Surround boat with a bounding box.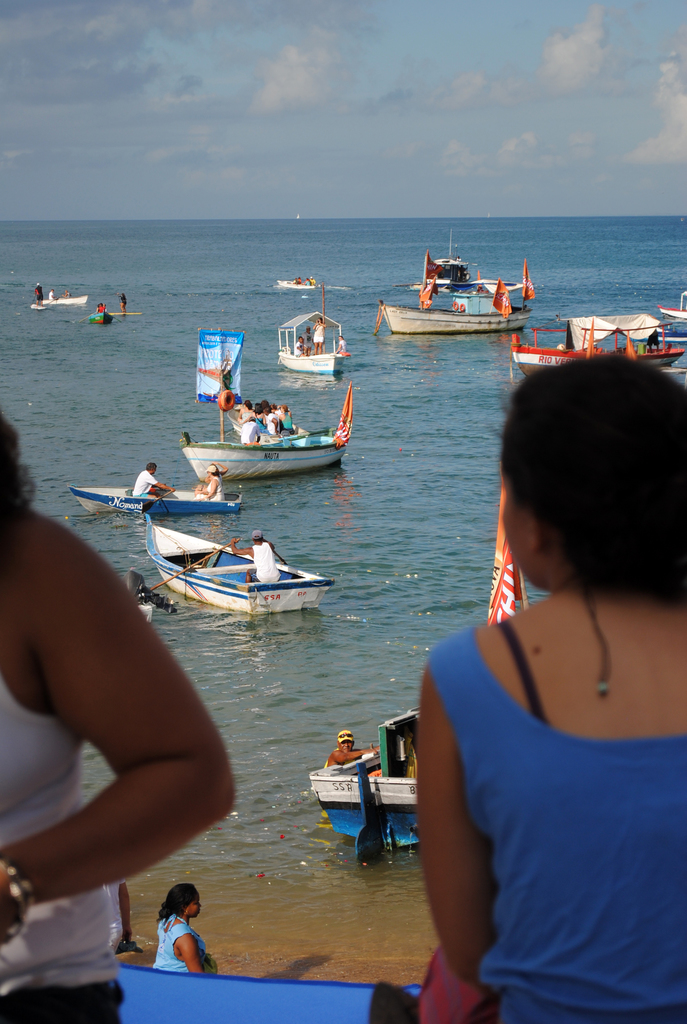
(310,705,416,863).
